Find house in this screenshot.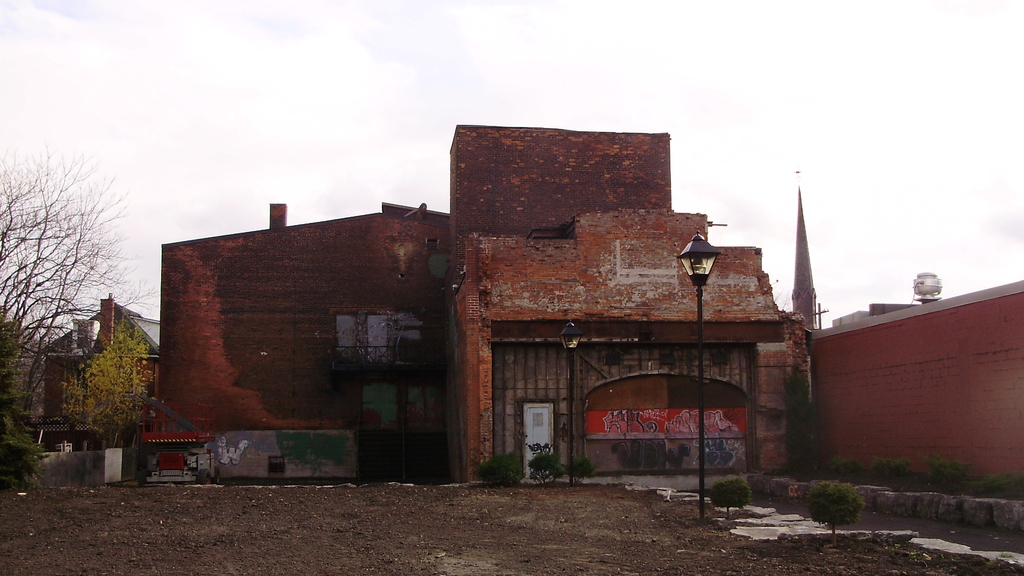
The bounding box for house is box=[36, 289, 162, 445].
